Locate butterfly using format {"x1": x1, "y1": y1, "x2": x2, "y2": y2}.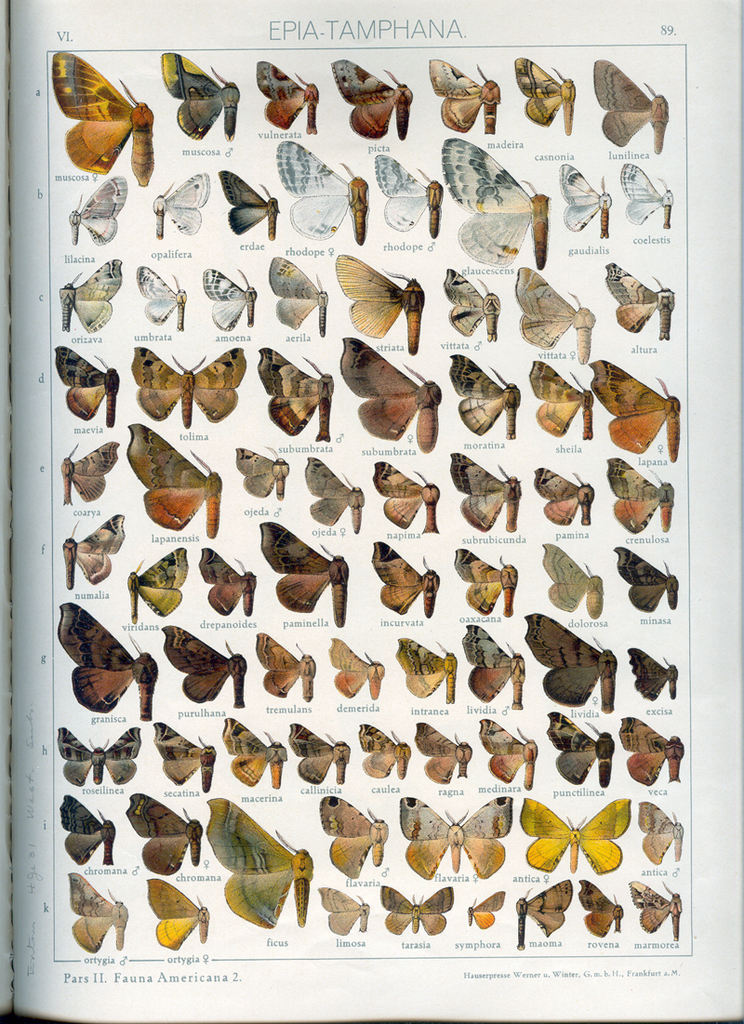
{"x1": 218, "y1": 170, "x2": 277, "y2": 234}.
